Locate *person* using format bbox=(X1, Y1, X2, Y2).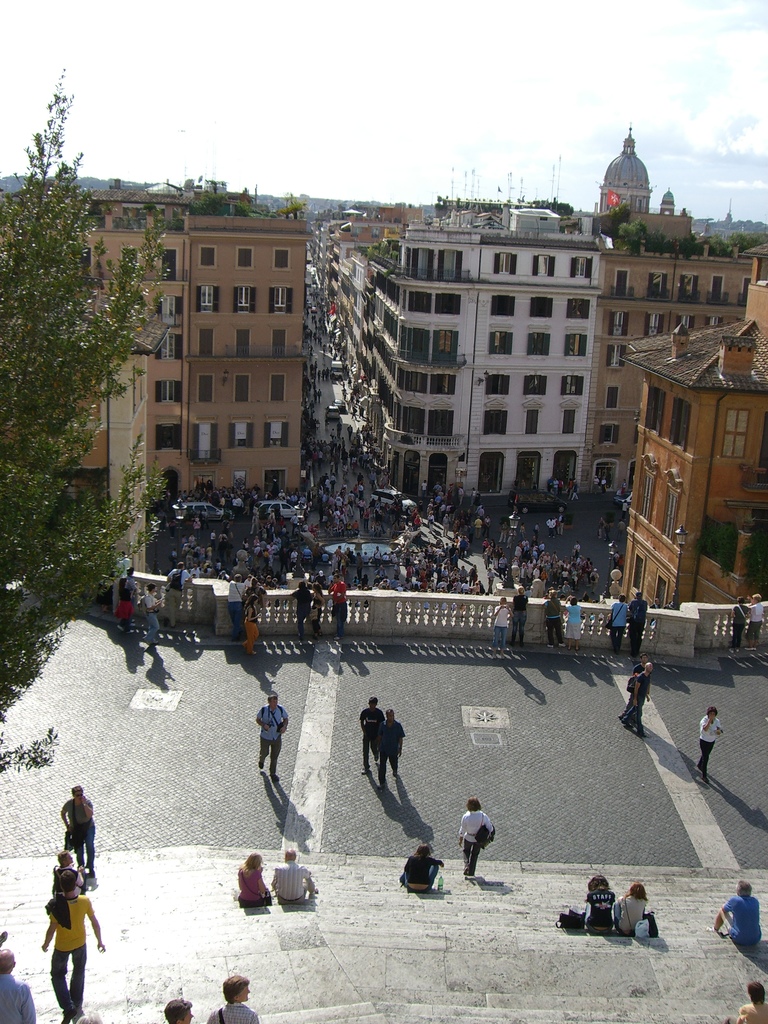
bbox=(363, 696, 382, 776).
